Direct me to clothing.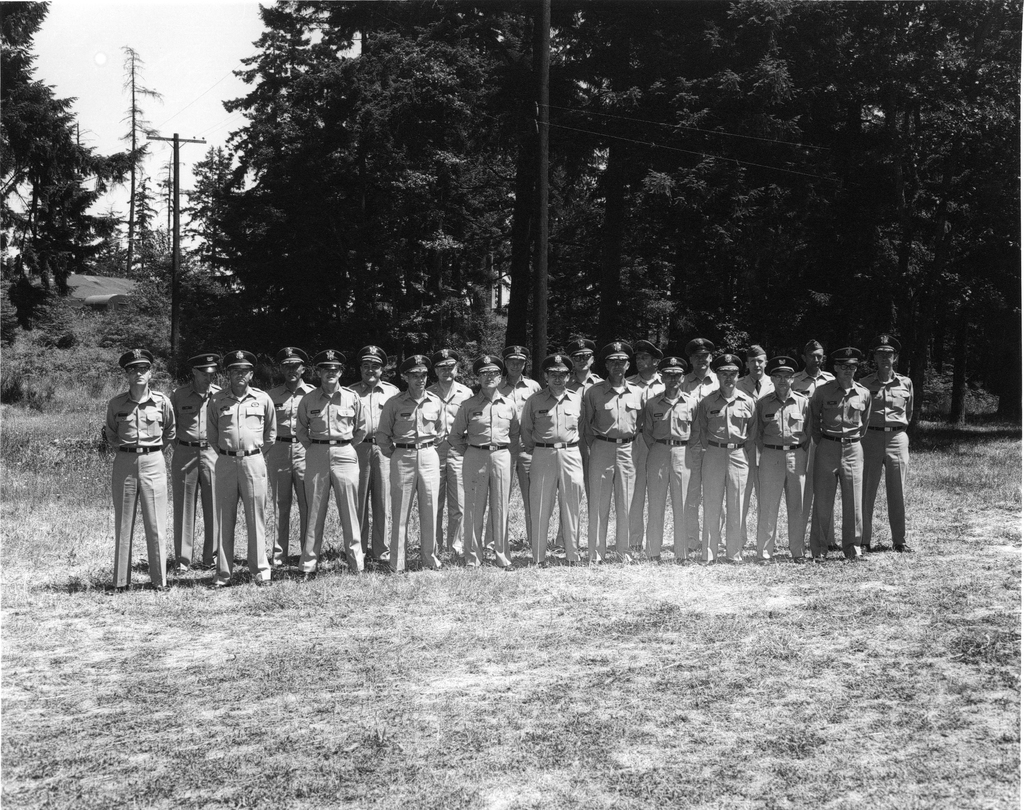
Direction: left=425, top=379, right=478, bottom=439.
